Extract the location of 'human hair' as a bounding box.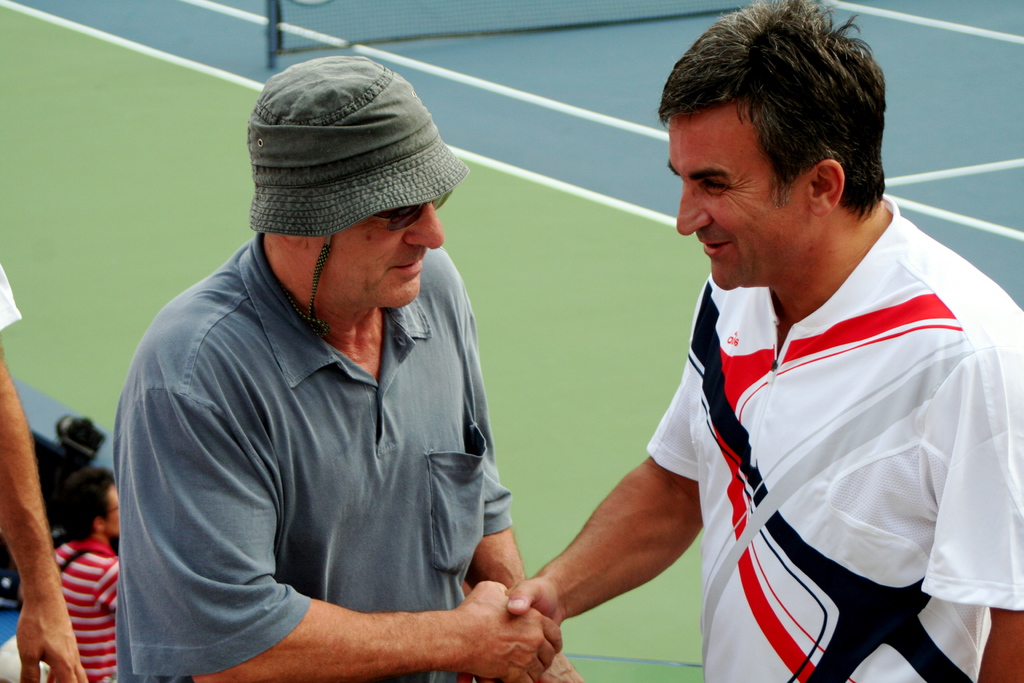
<region>683, 2, 896, 252</region>.
